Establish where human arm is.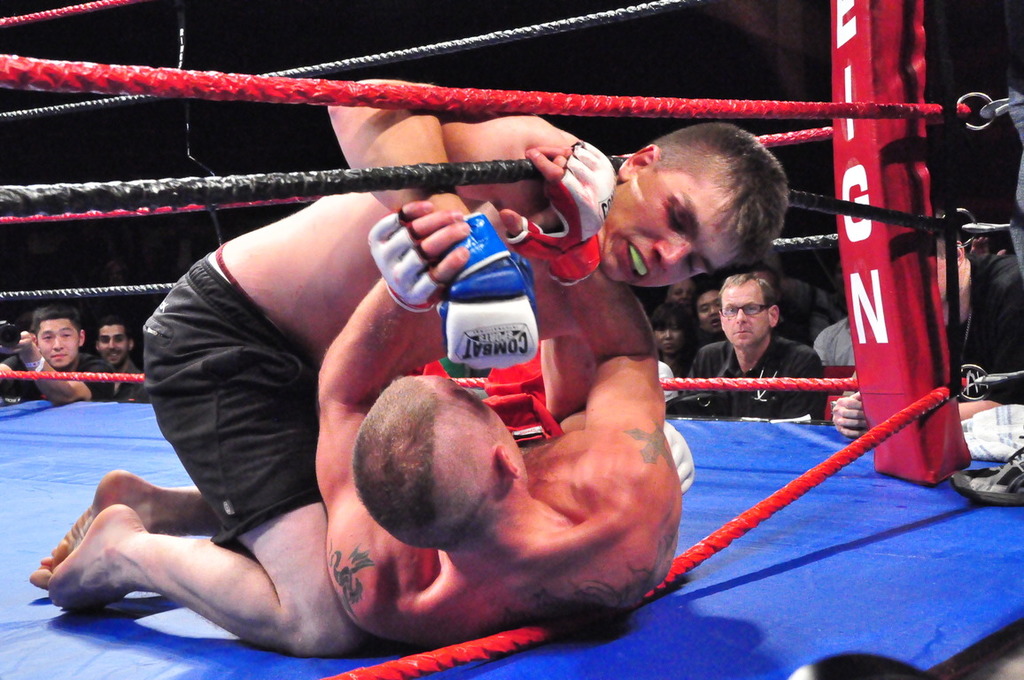
Established at BBox(496, 141, 668, 429).
